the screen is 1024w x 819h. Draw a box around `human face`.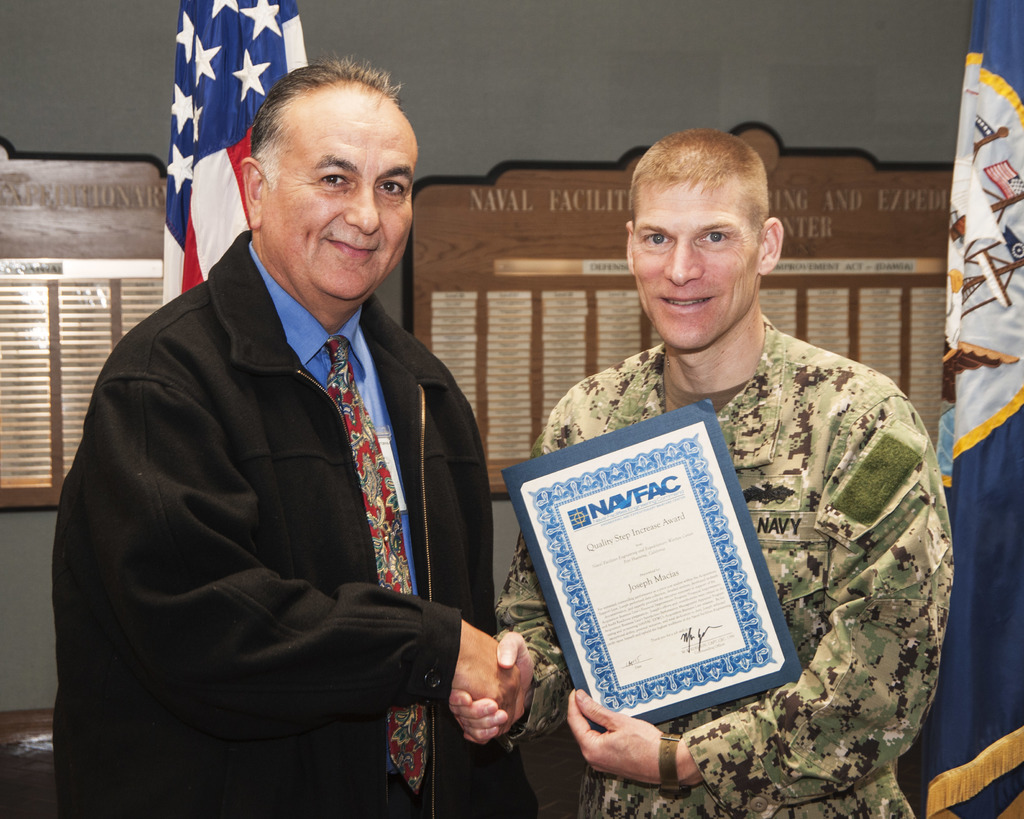
BBox(266, 114, 419, 296).
